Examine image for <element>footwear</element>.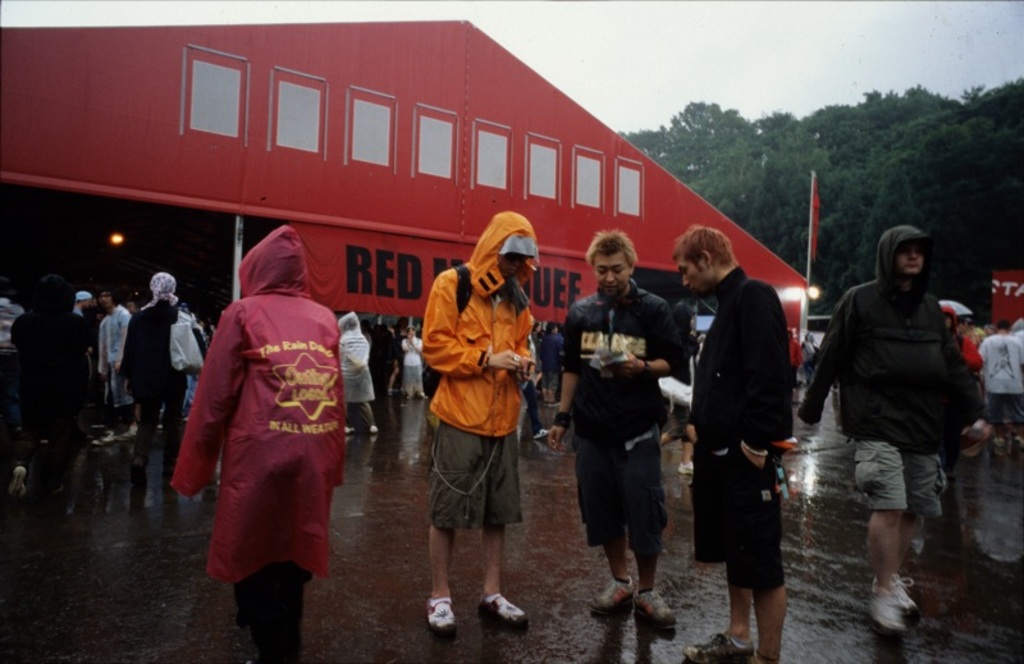
Examination result: box=[681, 631, 754, 663].
